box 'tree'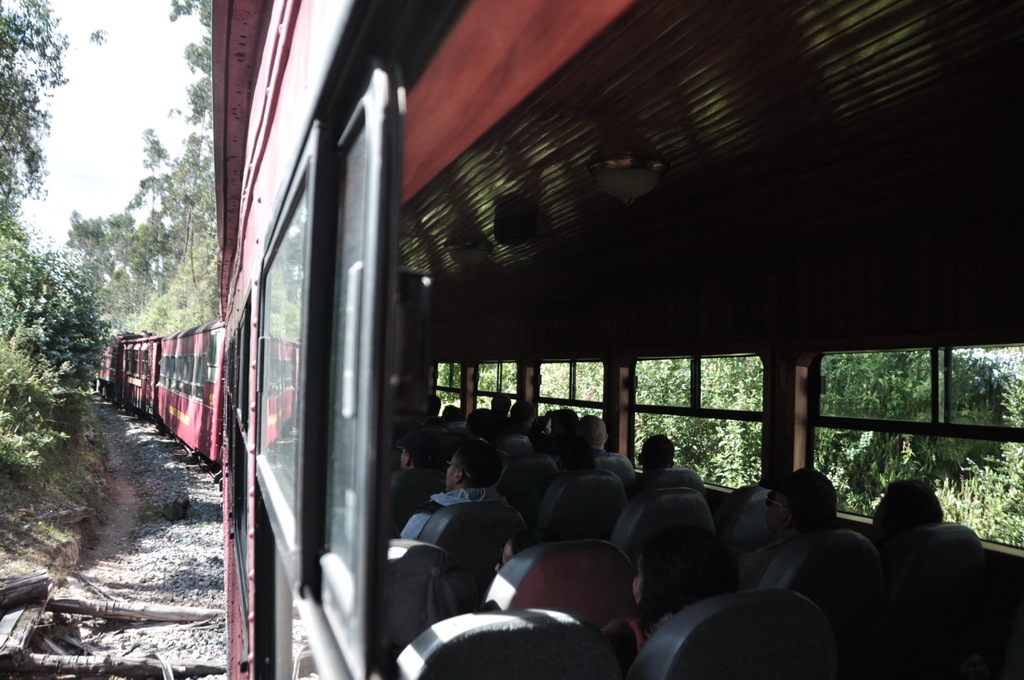
locate(0, 0, 108, 505)
